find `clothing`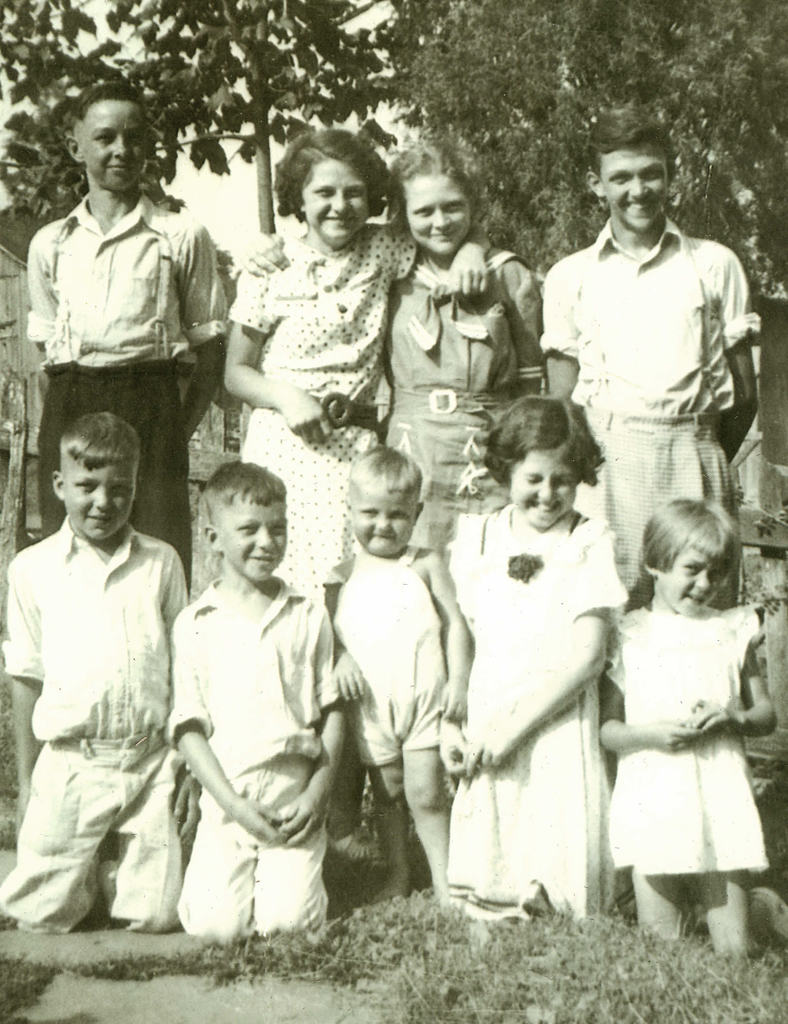
{"left": 595, "top": 600, "right": 762, "bottom": 959}
